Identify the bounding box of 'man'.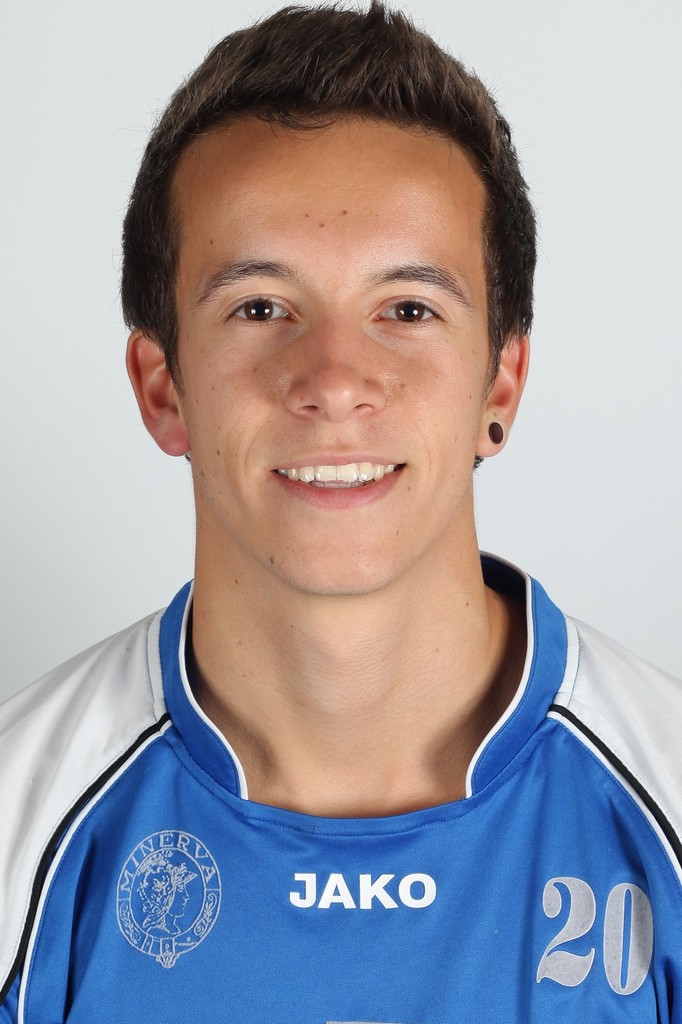
0, 1, 681, 1023.
